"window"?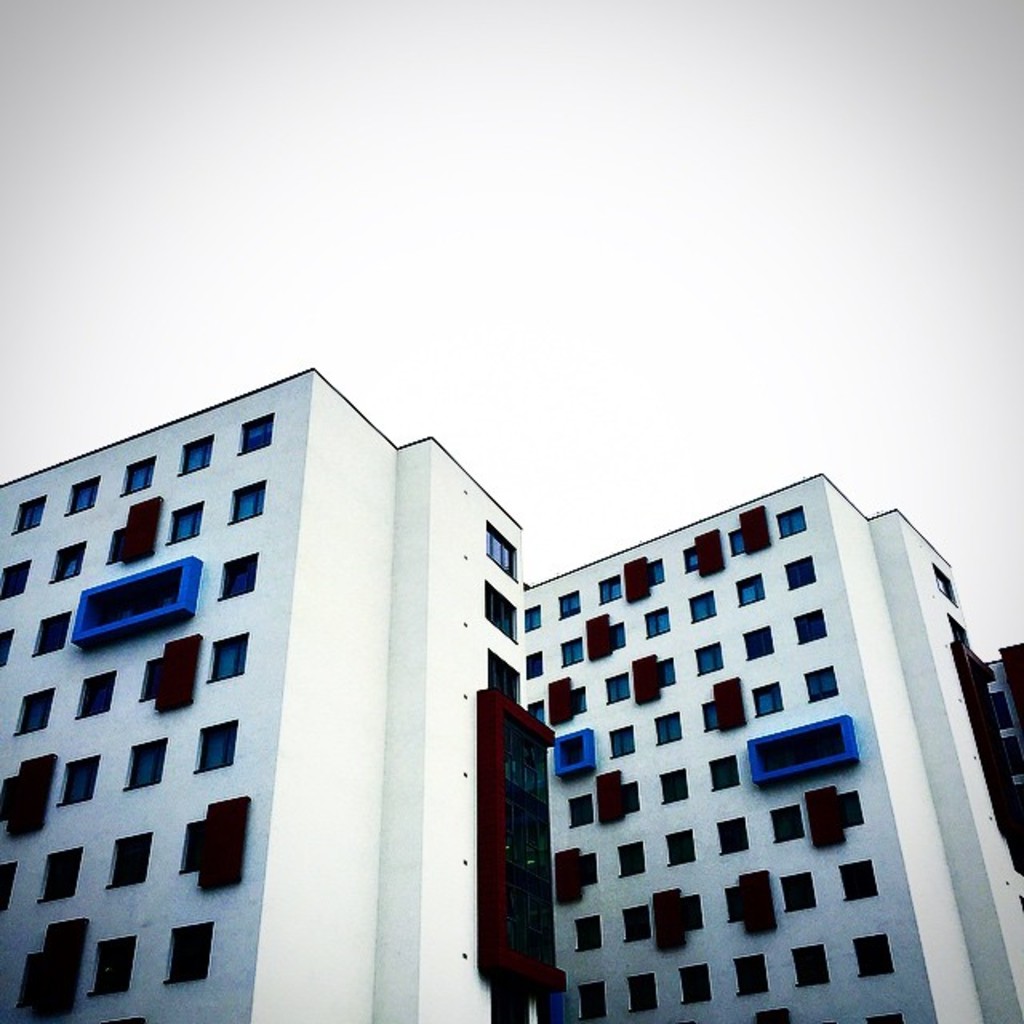
l=872, t=1013, r=906, b=1022
